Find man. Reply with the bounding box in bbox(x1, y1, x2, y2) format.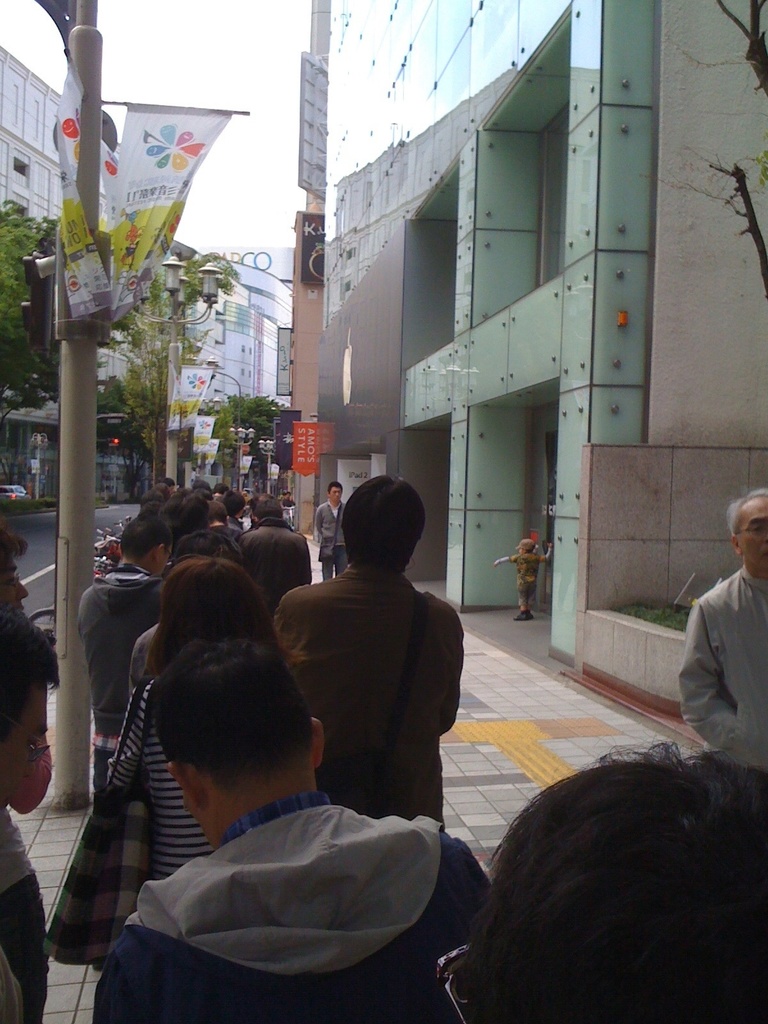
bbox(317, 480, 359, 580).
